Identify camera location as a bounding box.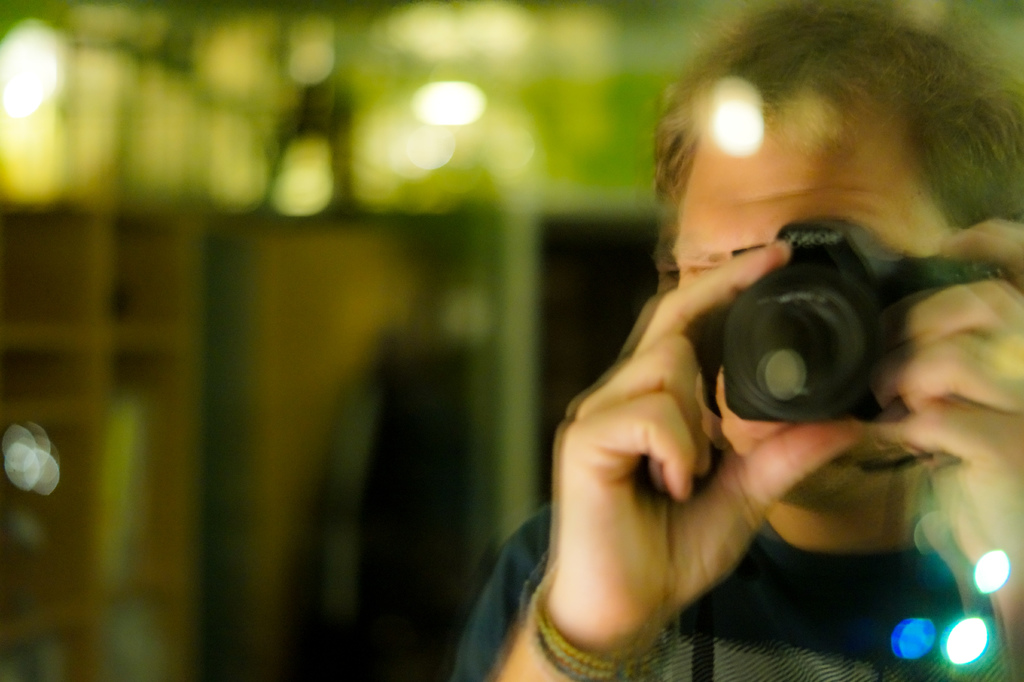
<bbox>717, 213, 1009, 428</bbox>.
